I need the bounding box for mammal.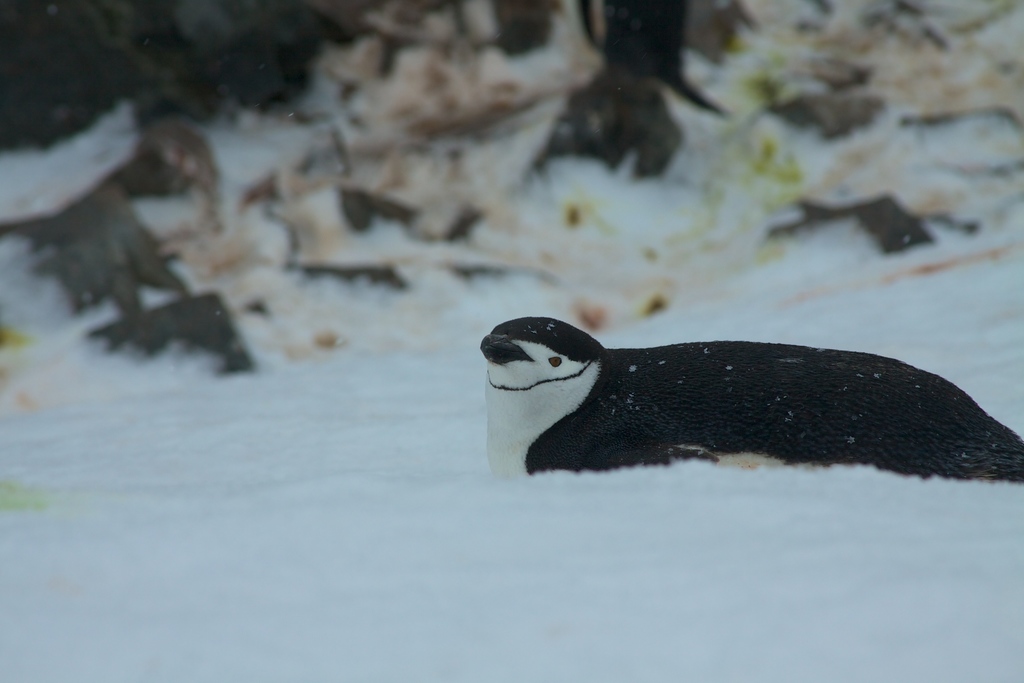
Here it is: 445,325,1023,511.
